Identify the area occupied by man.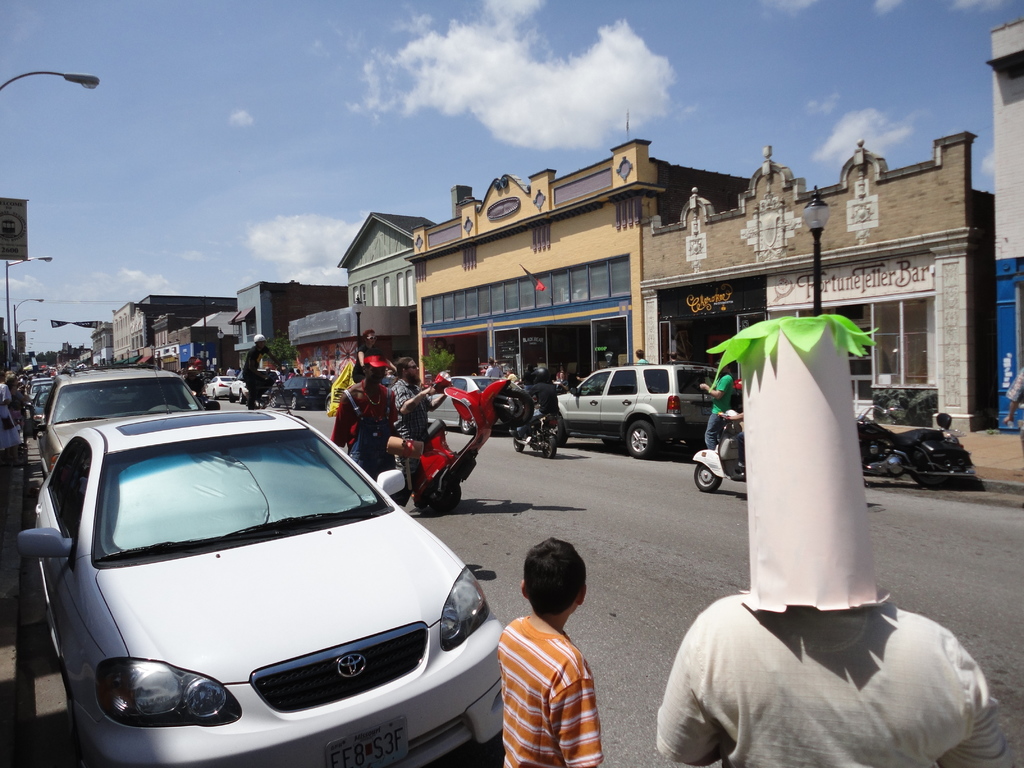
Area: 700 359 733 449.
